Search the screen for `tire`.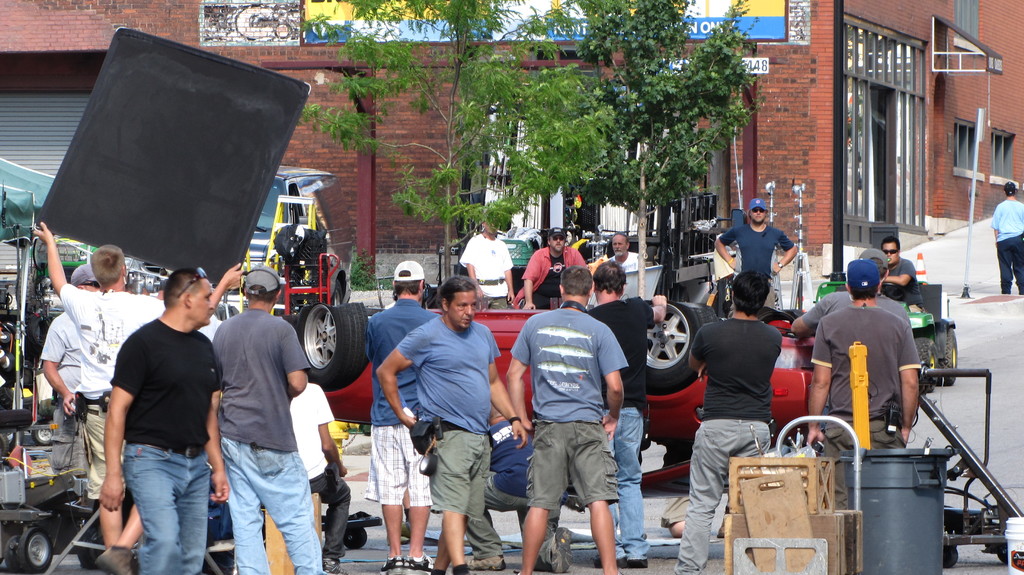
Found at region(286, 300, 344, 386).
